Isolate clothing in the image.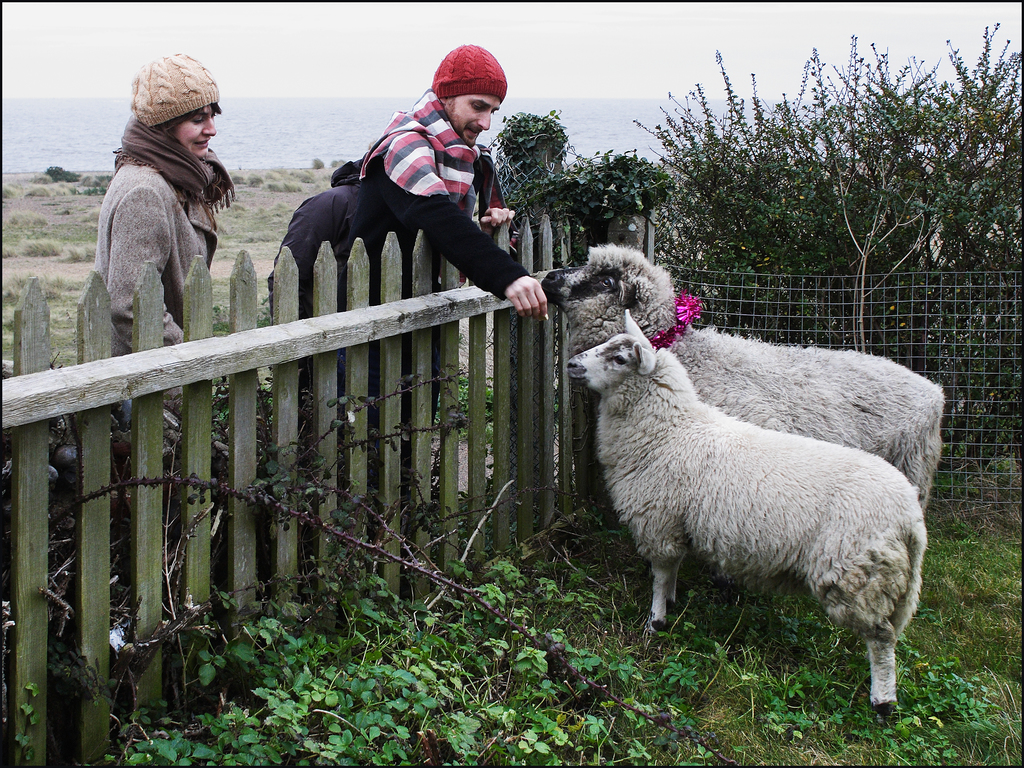
Isolated region: Rect(351, 89, 525, 478).
